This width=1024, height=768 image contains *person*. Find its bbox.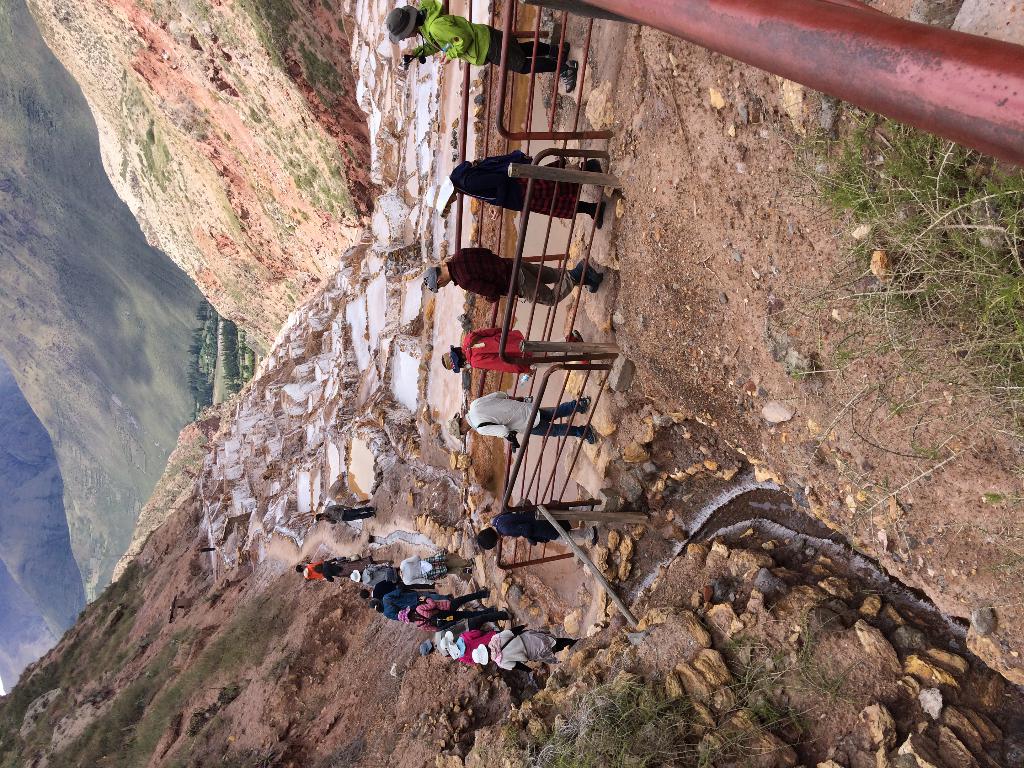
{"x1": 451, "y1": 148, "x2": 607, "y2": 230}.
